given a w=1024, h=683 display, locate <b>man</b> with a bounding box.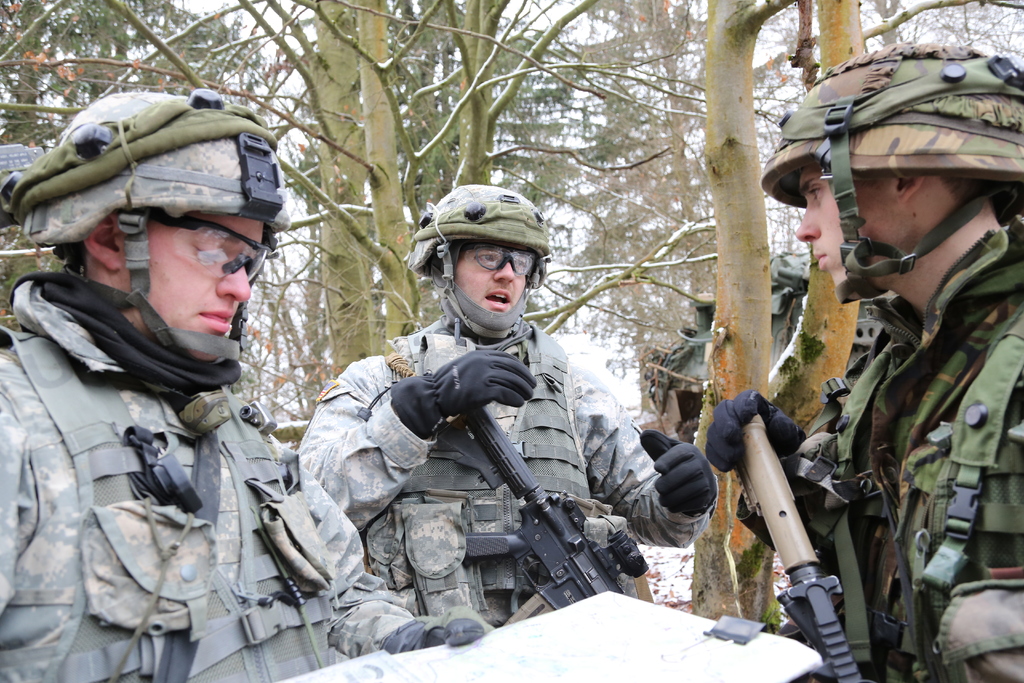
Located: (x1=297, y1=184, x2=710, y2=614).
